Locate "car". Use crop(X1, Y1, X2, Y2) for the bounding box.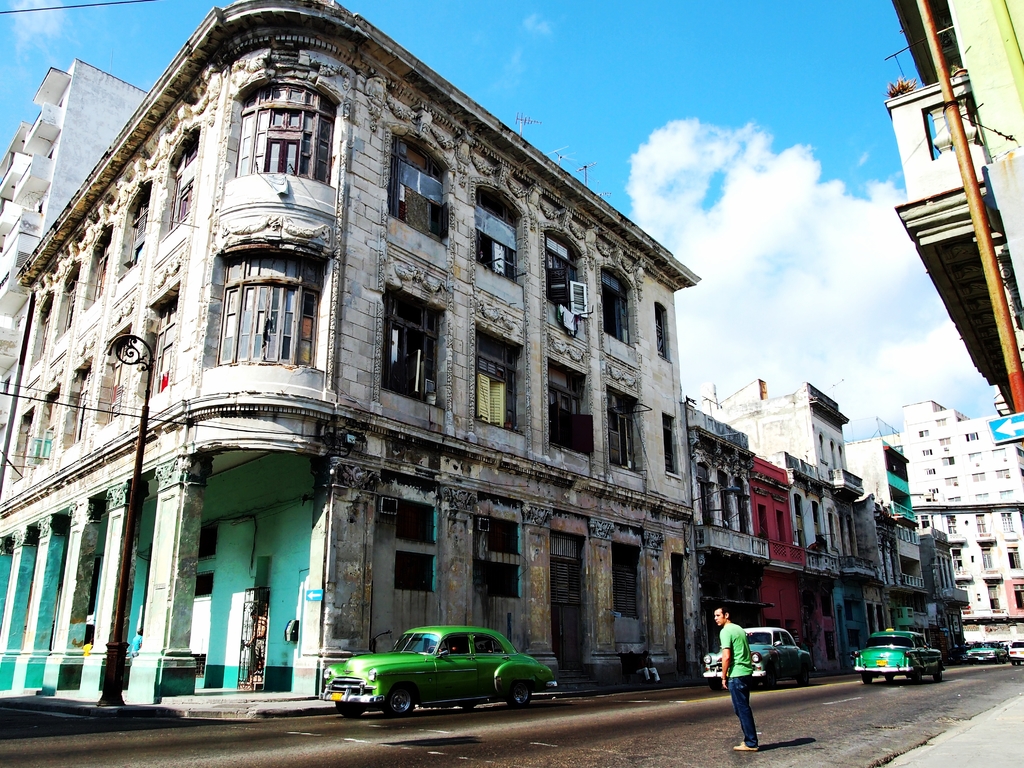
crop(702, 627, 819, 694).
